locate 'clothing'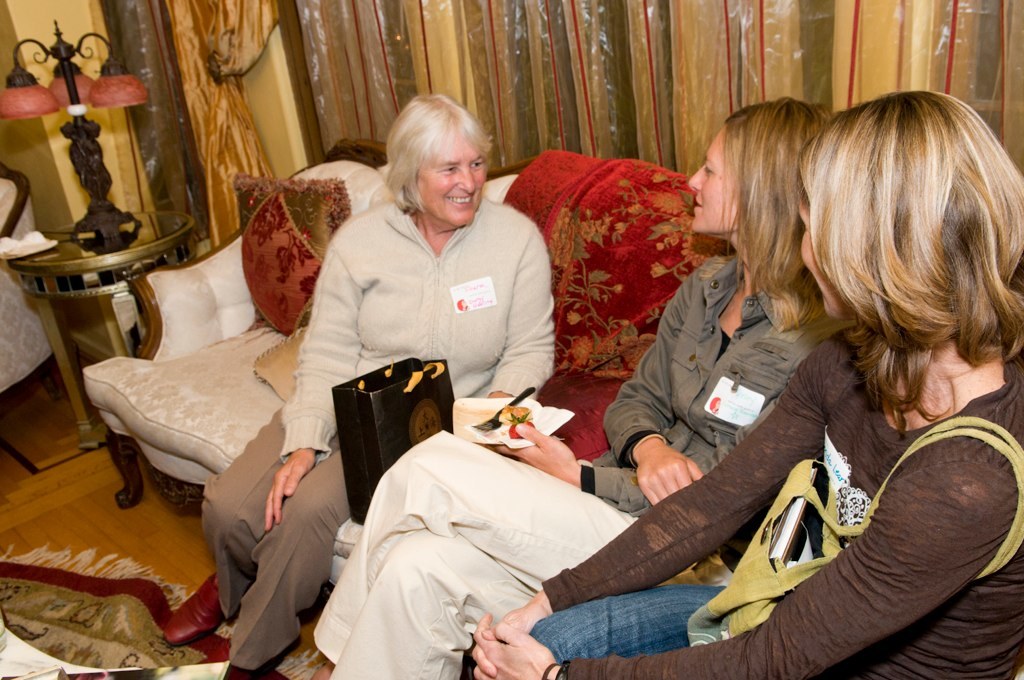
<bbox>309, 254, 841, 679</bbox>
